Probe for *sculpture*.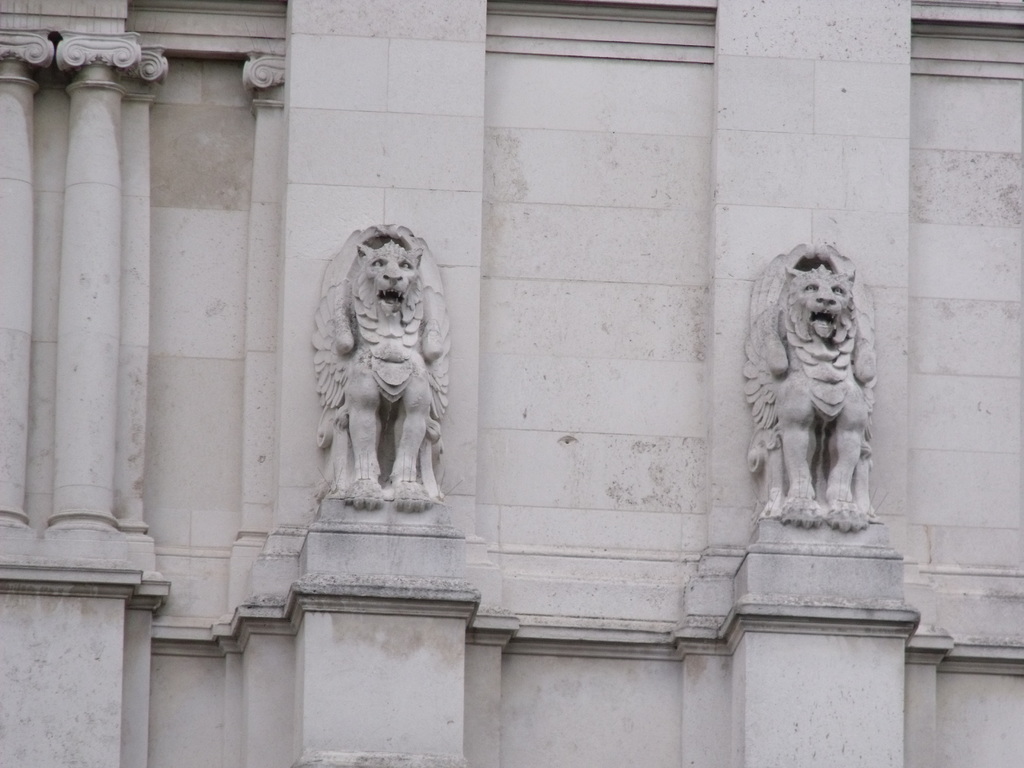
Probe result: 313,217,449,509.
